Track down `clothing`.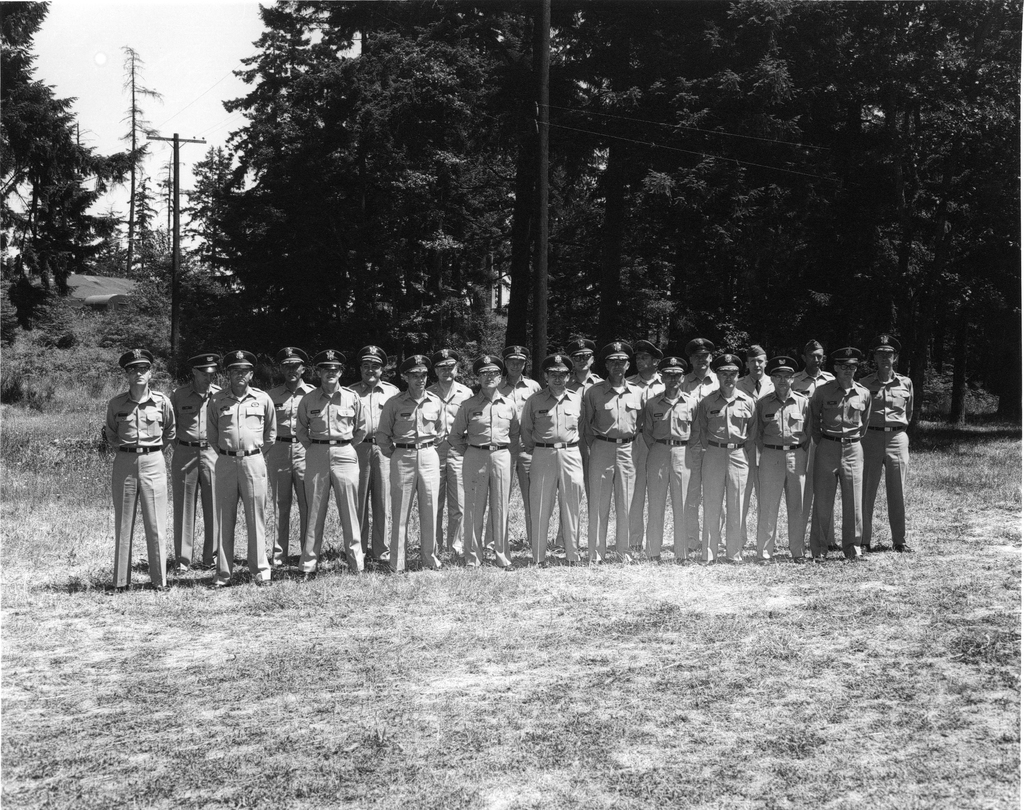
Tracked to <bbox>439, 440, 460, 557</bbox>.
